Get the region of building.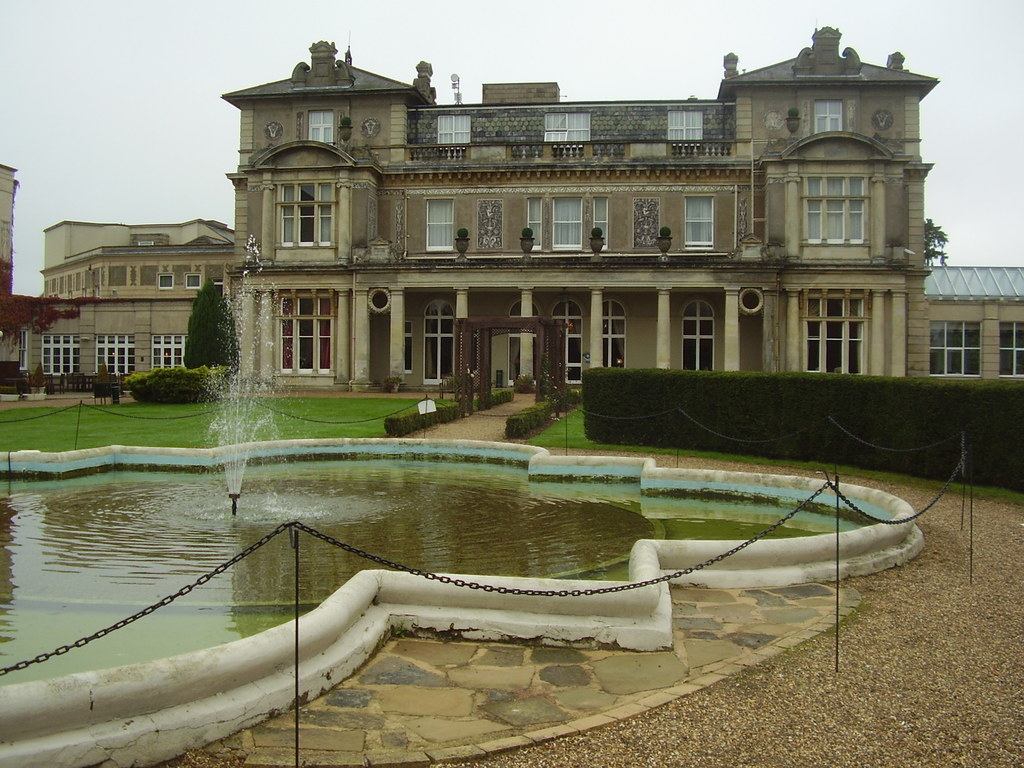
40 218 234 298.
